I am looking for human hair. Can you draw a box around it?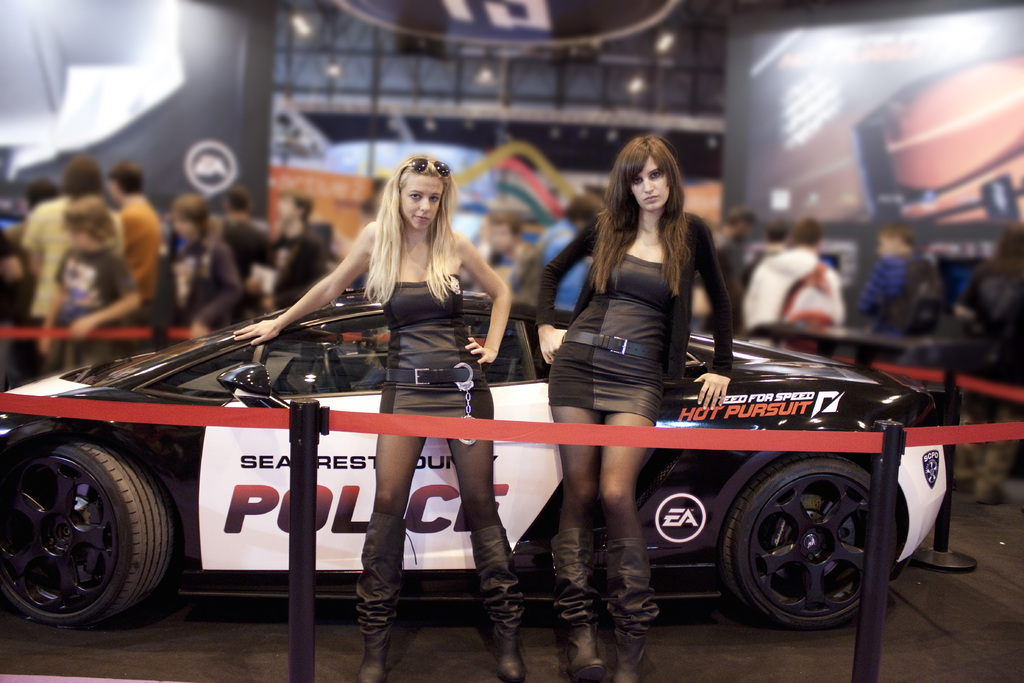
Sure, the bounding box is Rect(362, 153, 463, 304).
